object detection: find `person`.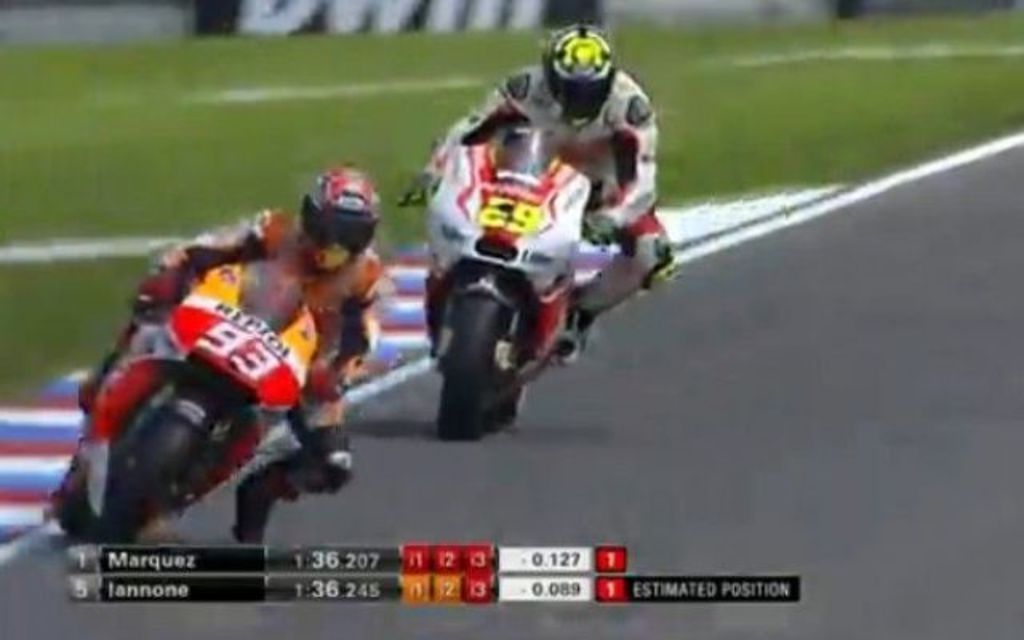
(x1=115, y1=158, x2=365, y2=542).
